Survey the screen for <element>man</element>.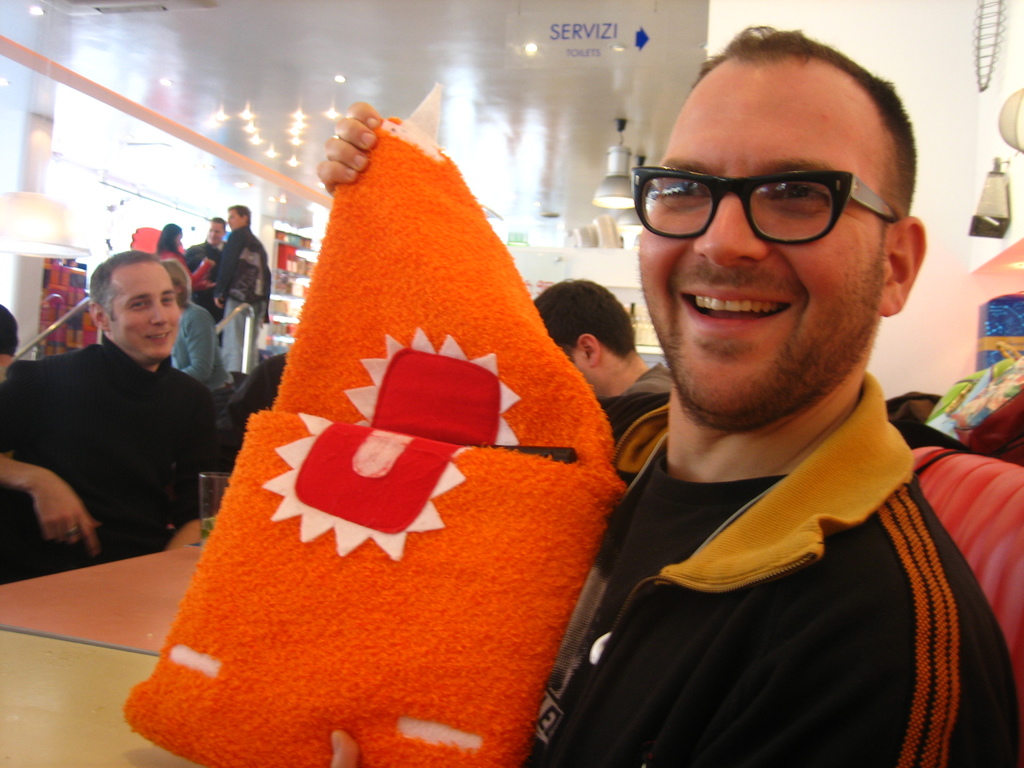
Survey found: region(532, 278, 675, 397).
